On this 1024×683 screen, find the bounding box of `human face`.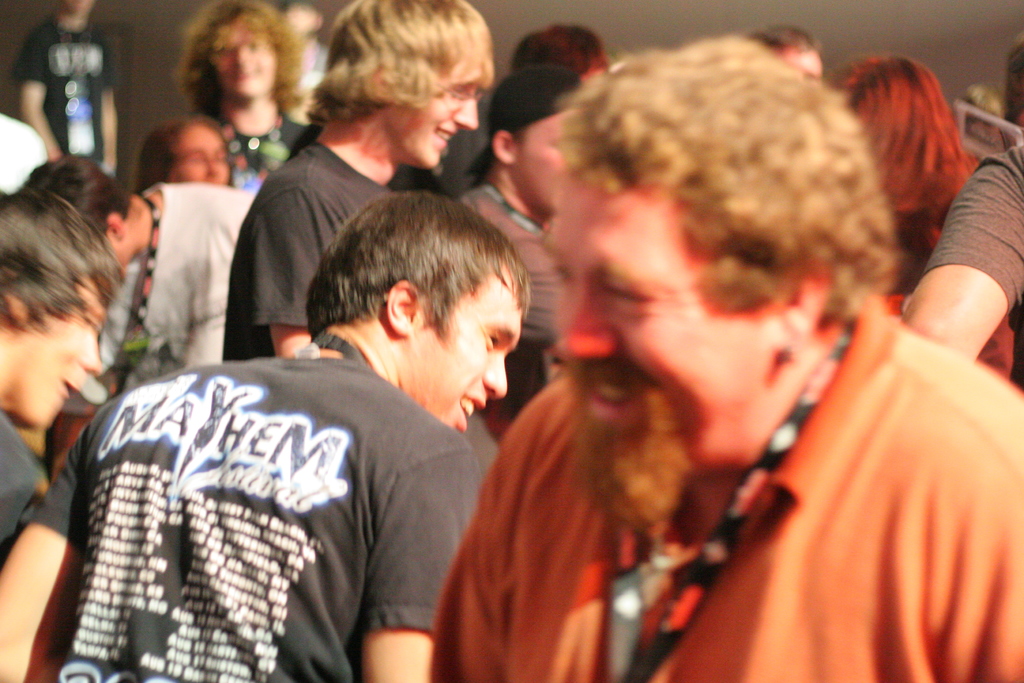
Bounding box: (left=515, top=105, right=570, bottom=213).
